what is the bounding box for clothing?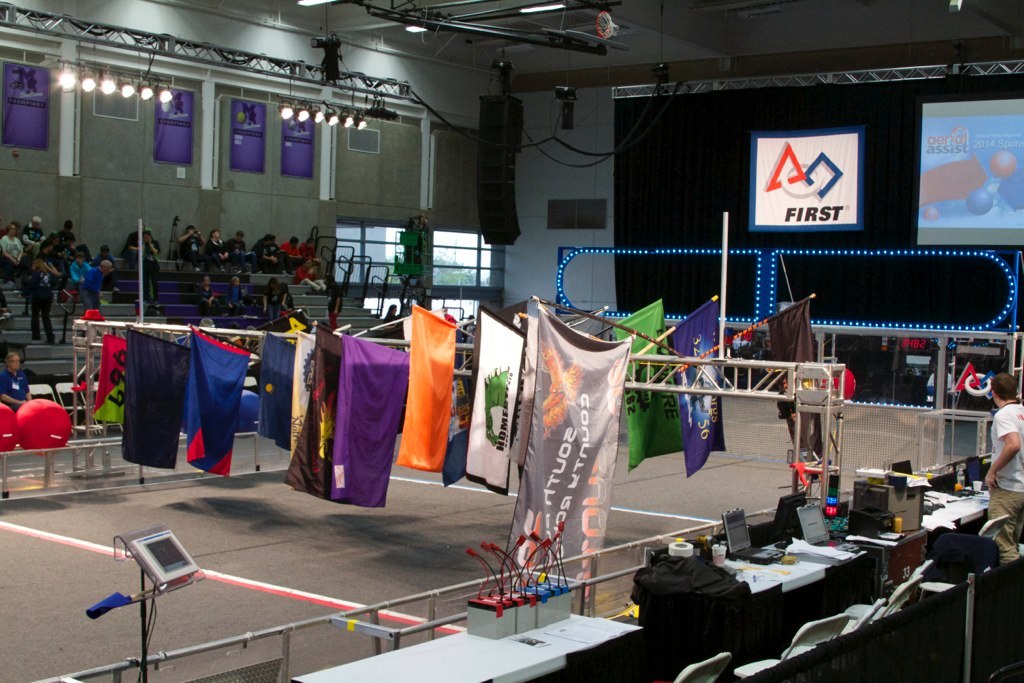
bbox=(71, 260, 97, 287).
